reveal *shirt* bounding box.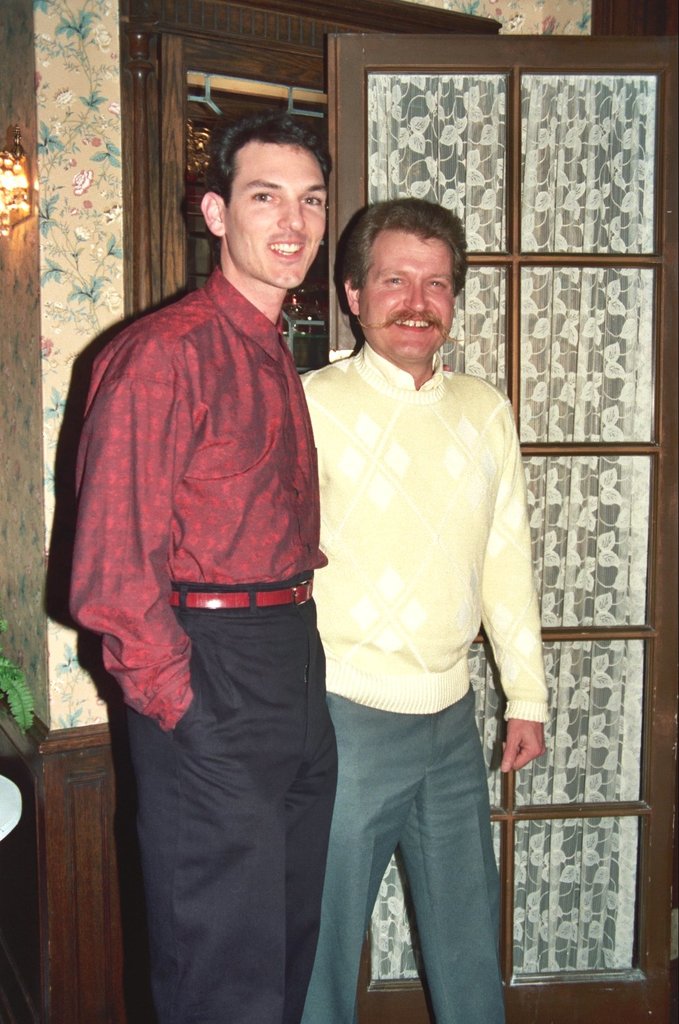
Revealed: (x1=60, y1=268, x2=328, y2=731).
